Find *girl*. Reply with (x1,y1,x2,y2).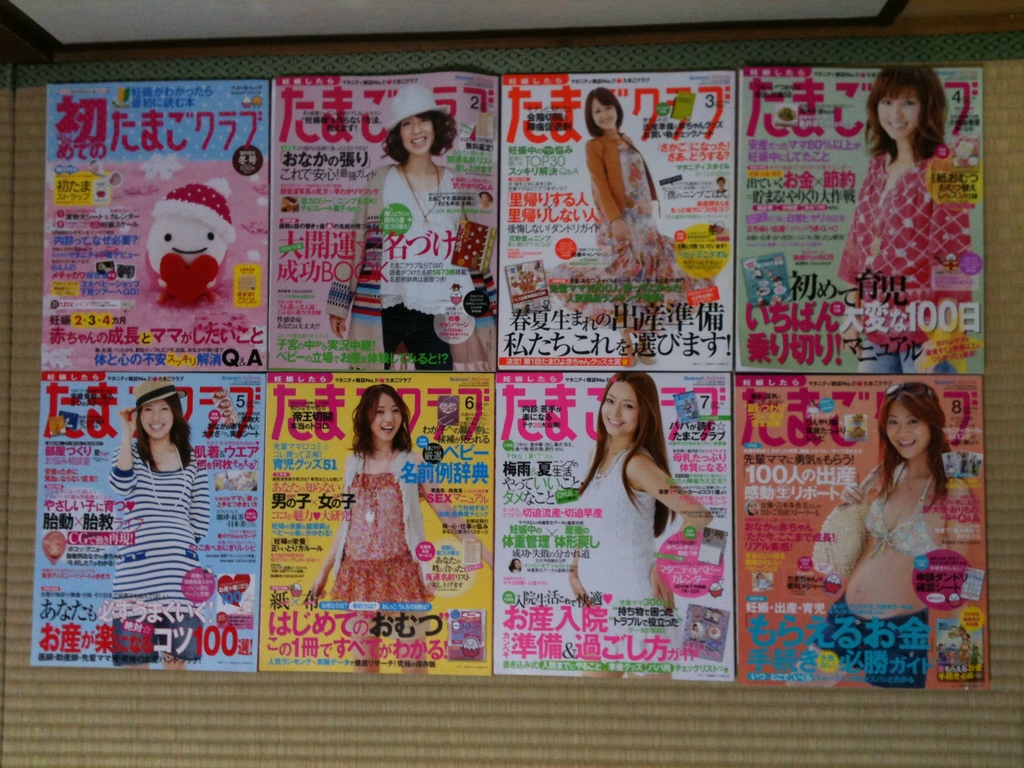
(108,381,212,671).
